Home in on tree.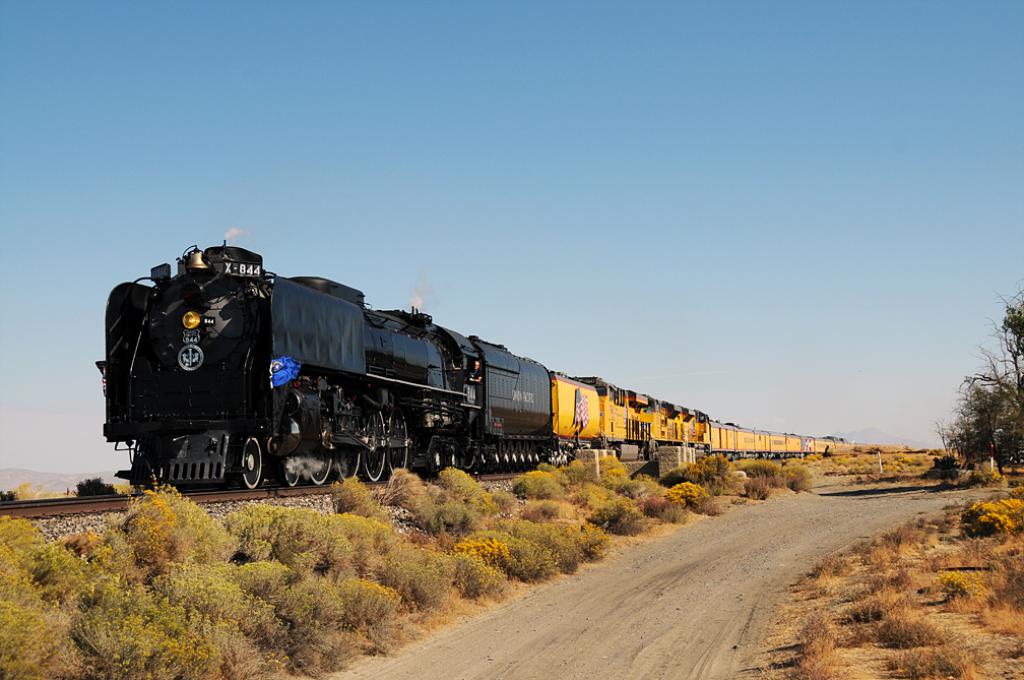
Homed in at BBox(940, 344, 1017, 499).
